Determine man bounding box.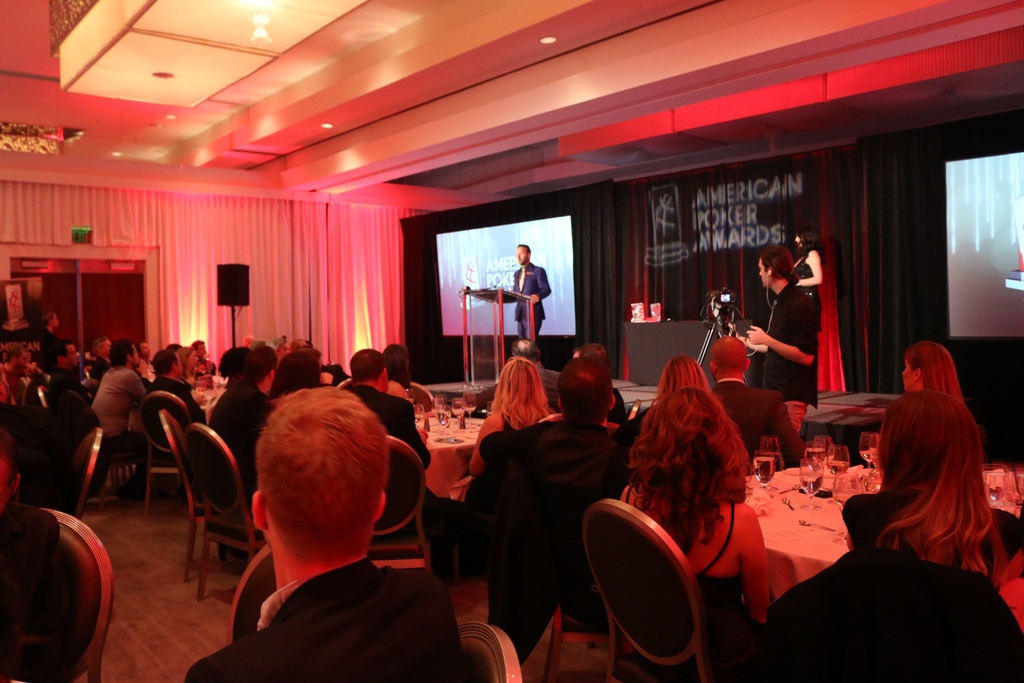
Determined: rect(575, 339, 628, 428).
